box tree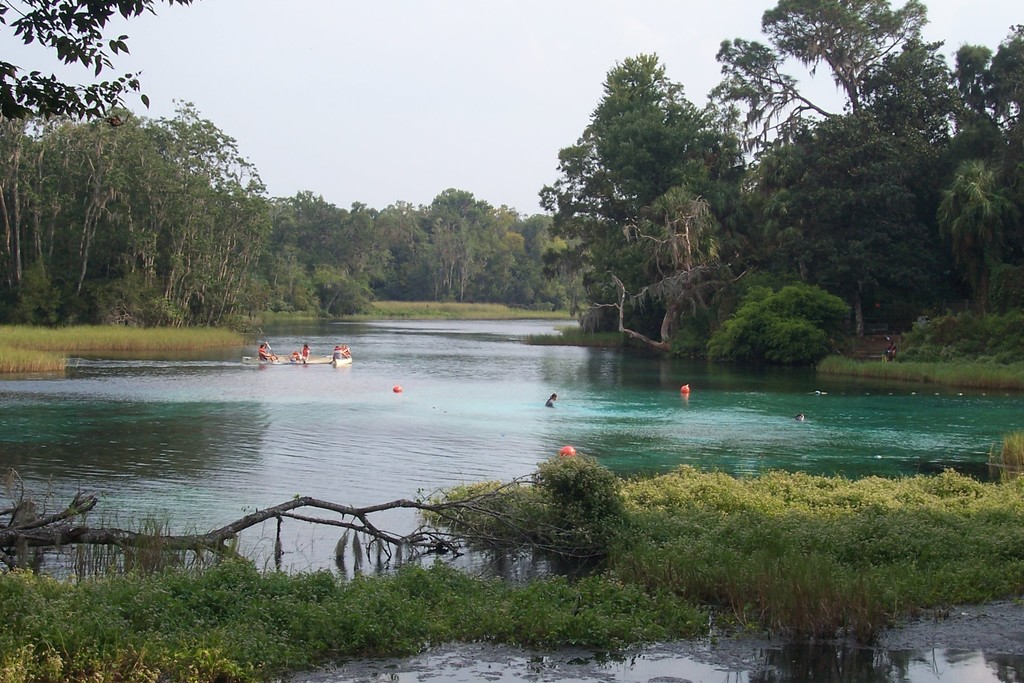
box=[947, 40, 996, 118]
